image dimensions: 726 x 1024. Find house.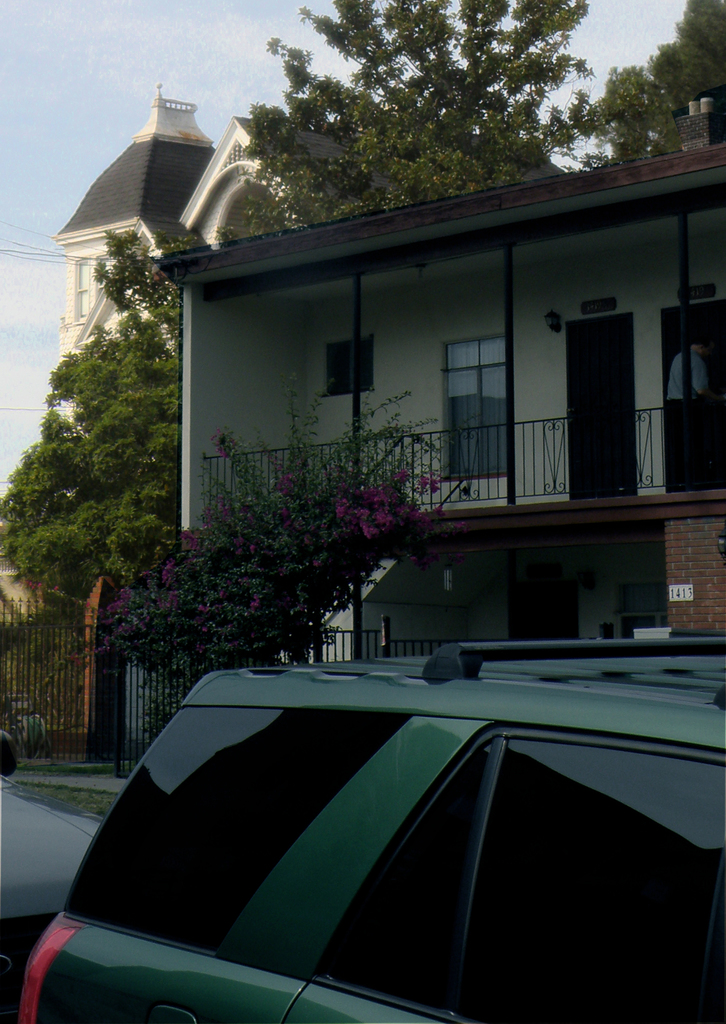
crop(157, 118, 366, 528).
